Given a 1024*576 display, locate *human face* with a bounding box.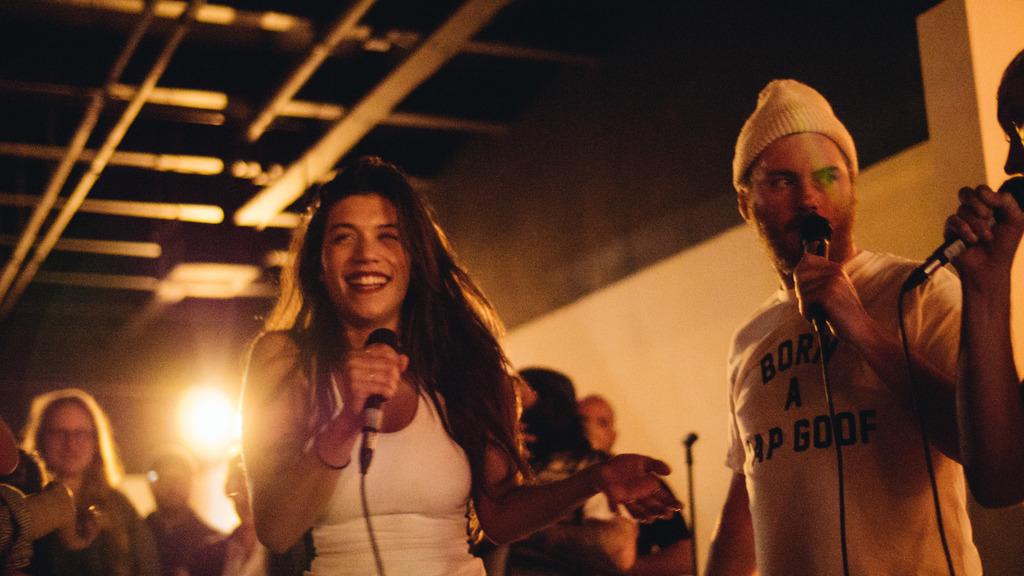
Located: crop(745, 131, 854, 273).
